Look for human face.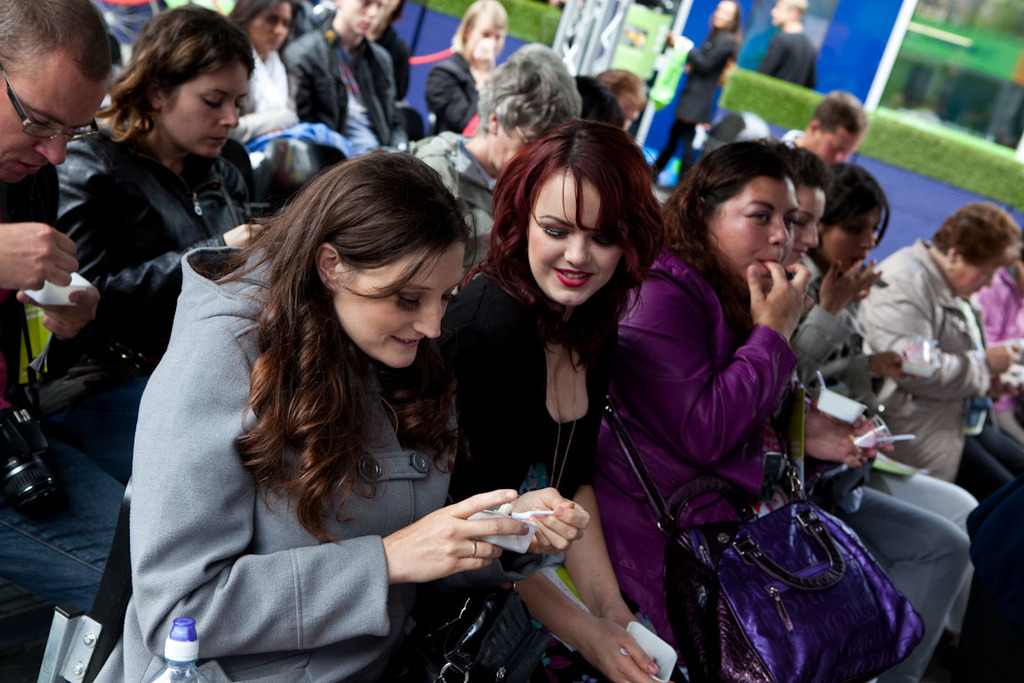
Found: 822 212 881 269.
